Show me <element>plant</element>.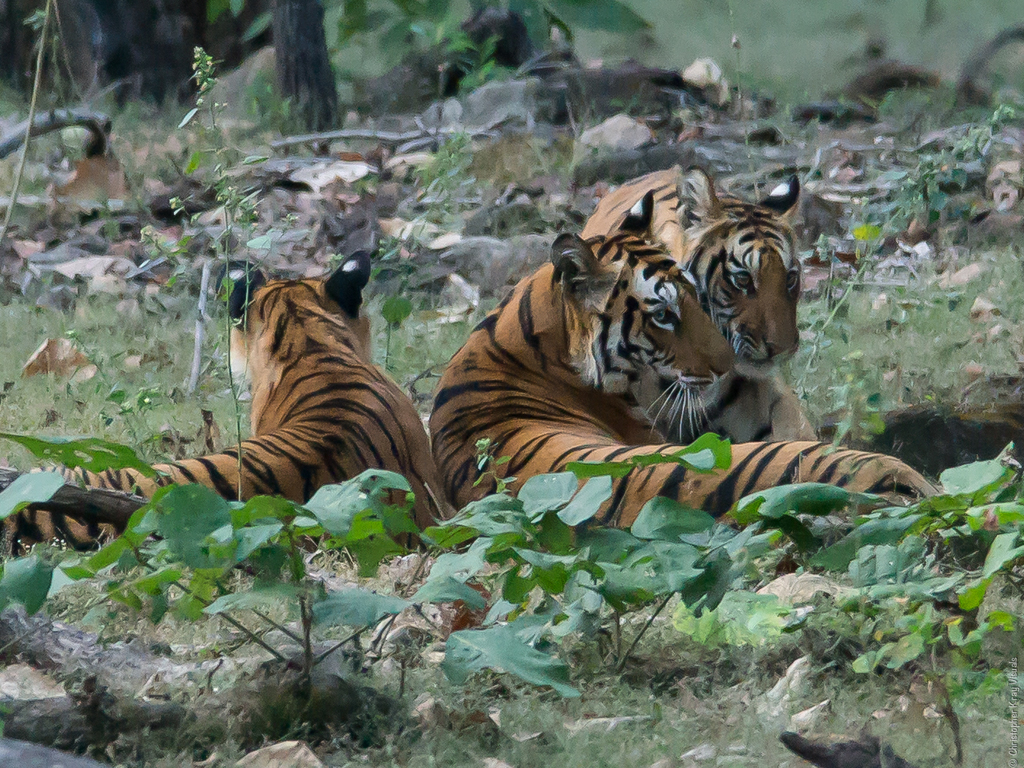
<element>plant</element> is here: box(0, 48, 1023, 767).
